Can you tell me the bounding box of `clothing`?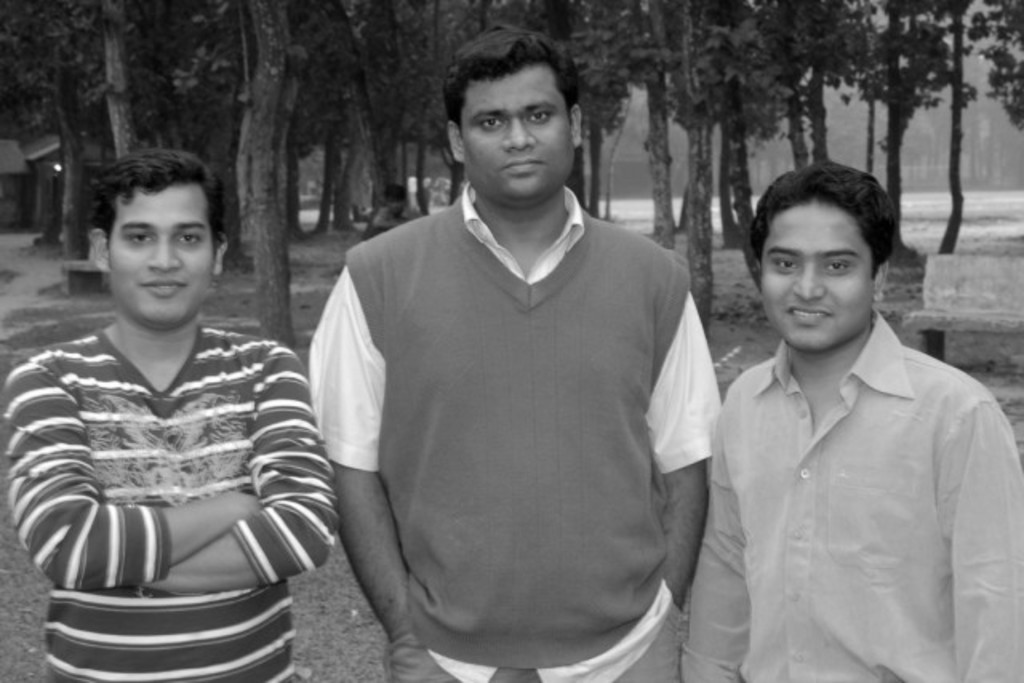
6:325:342:681.
